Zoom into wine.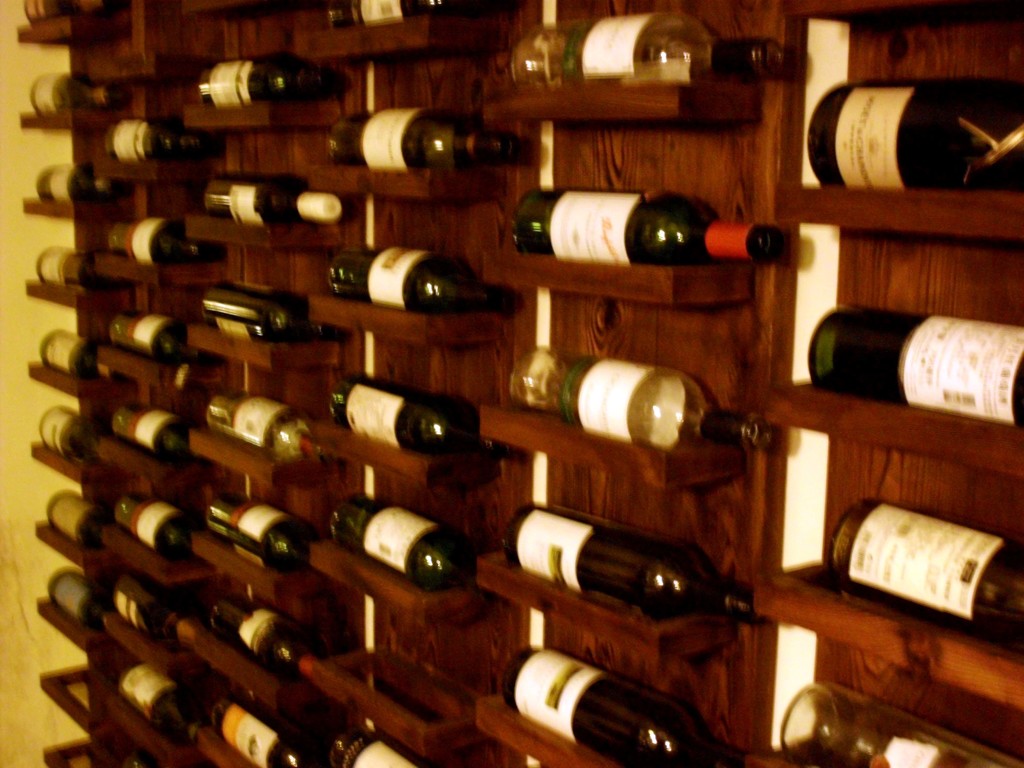
Zoom target: {"x1": 206, "y1": 493, "x2": 333, "y2": 575}.
